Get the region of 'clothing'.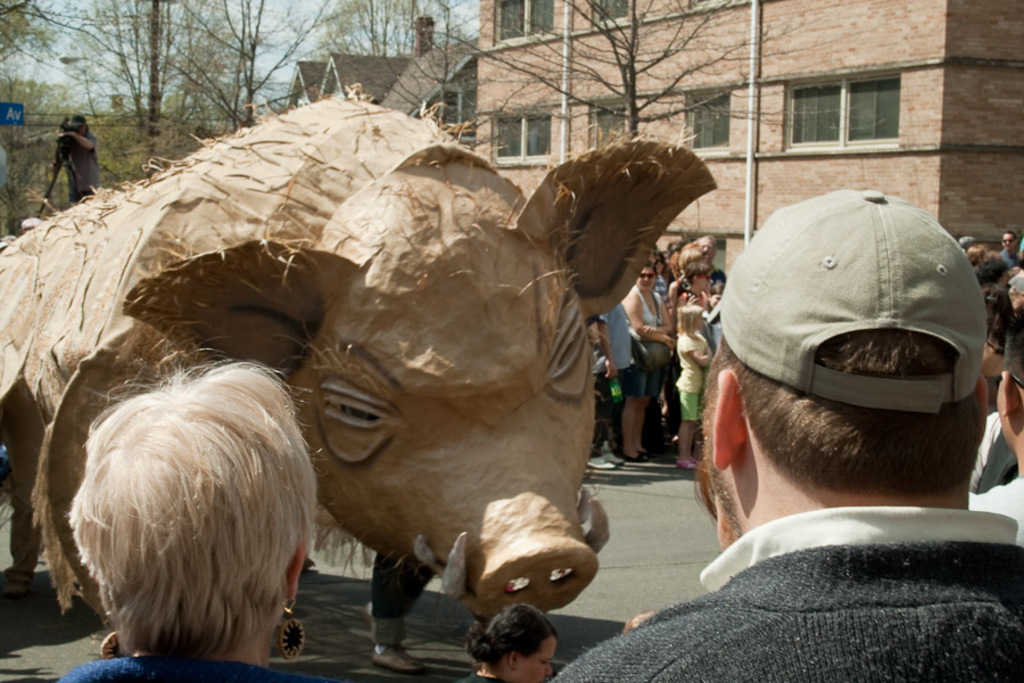
BBox(55, 656, 345, 682).
